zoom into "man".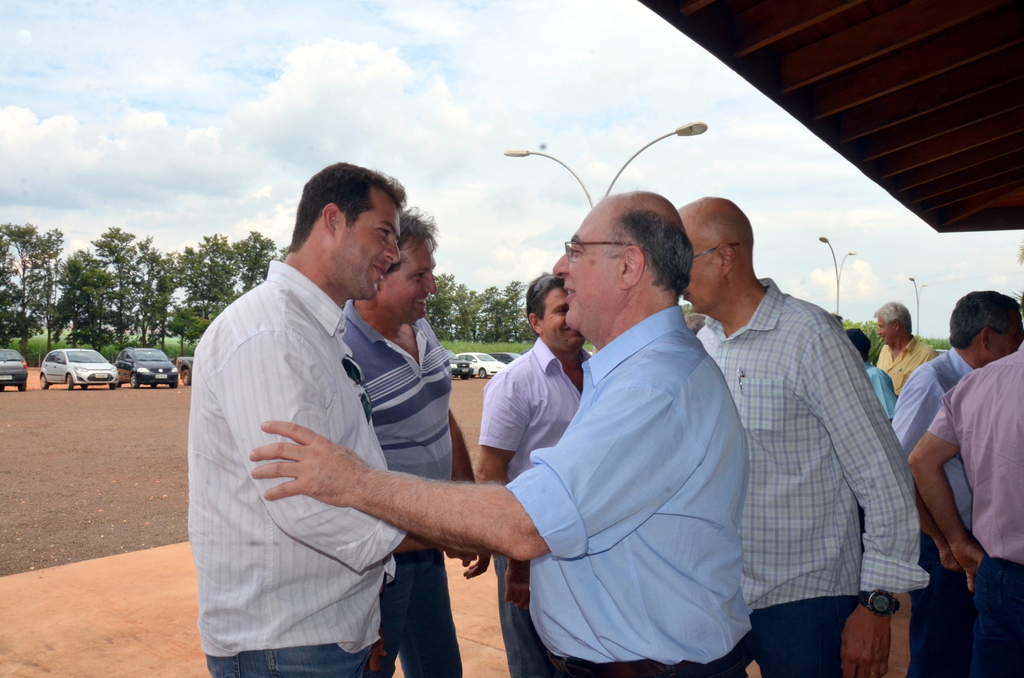
Zoom target: [672, 194, 929, 677].
